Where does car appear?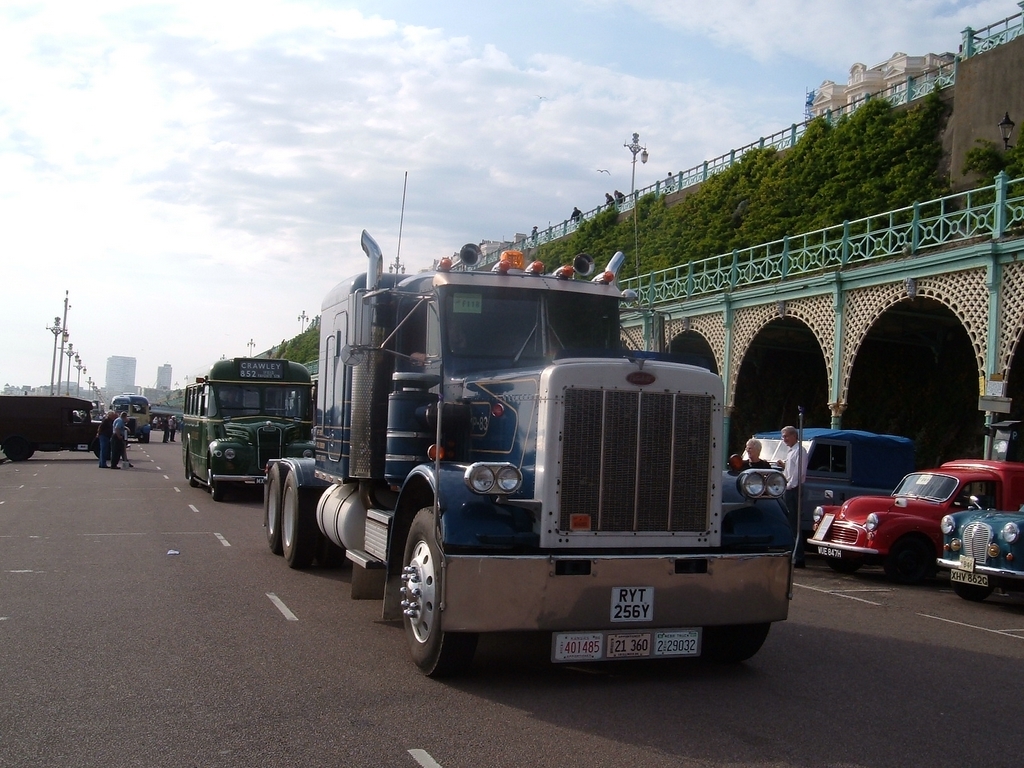
Appears at (808,462,1023,576).
